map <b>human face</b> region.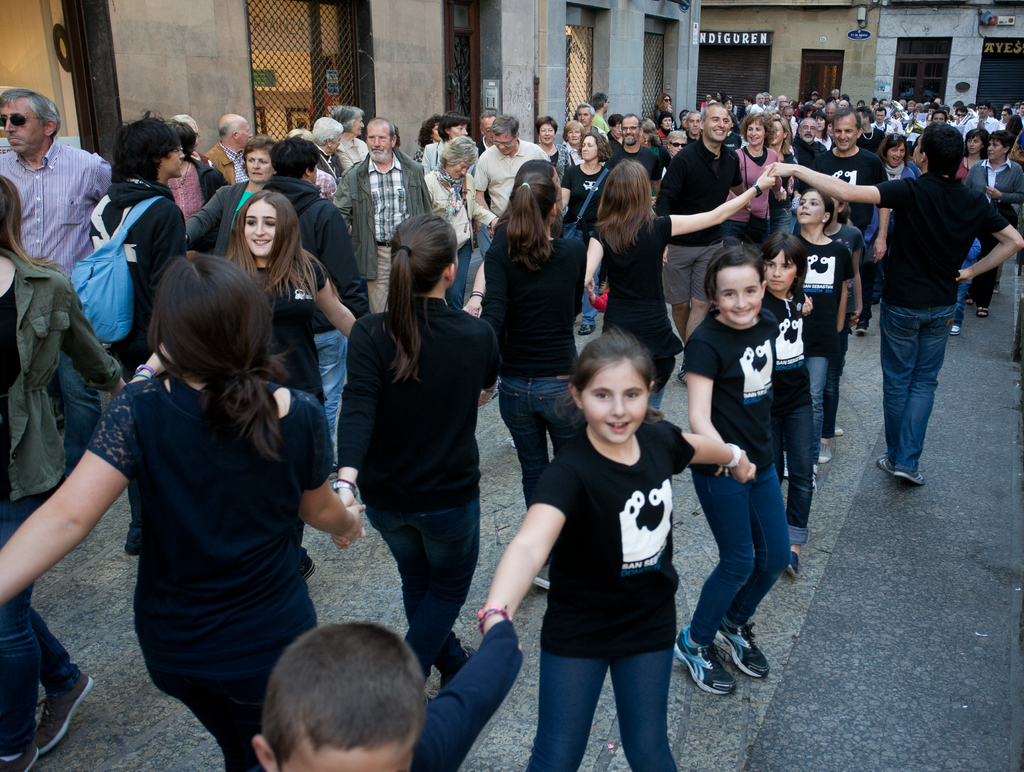
Mapped to <bbox>542, 122, 557, 144</bbox>.
